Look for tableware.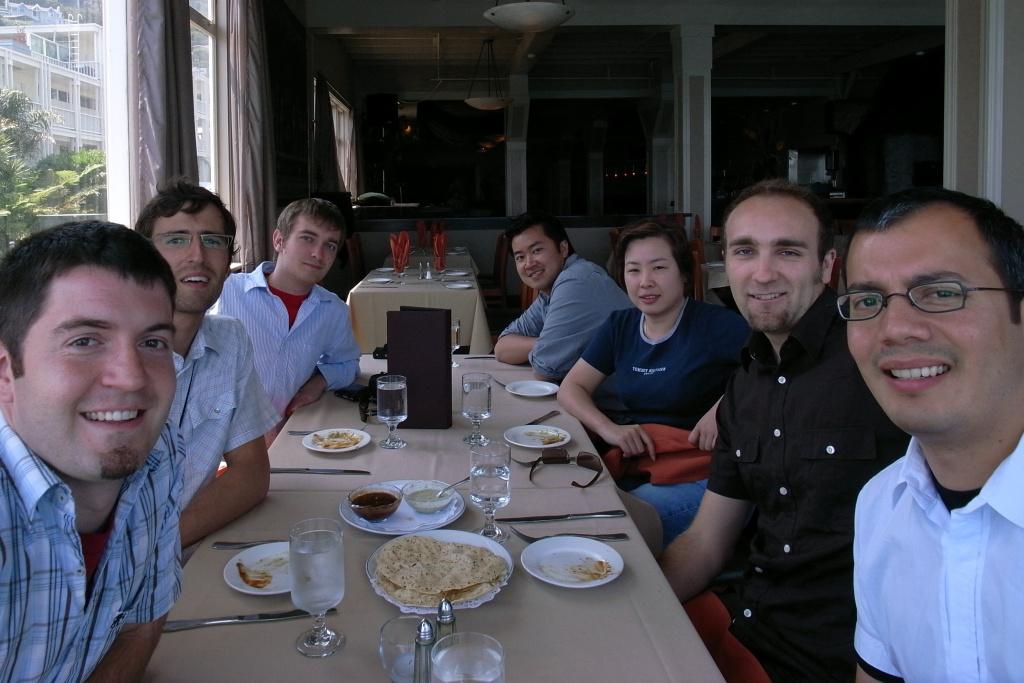
Found: select_region(210, 535, 282, 549).
